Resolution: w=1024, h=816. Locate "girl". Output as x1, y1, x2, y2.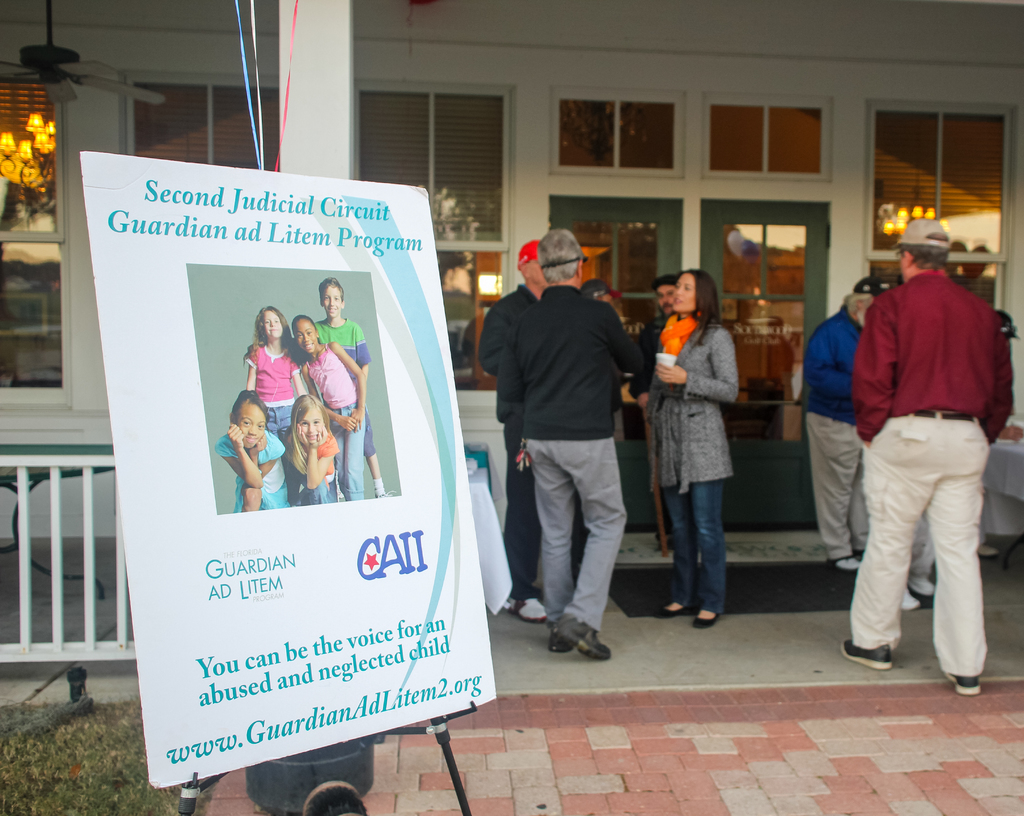
293, 315, 364, 499.
